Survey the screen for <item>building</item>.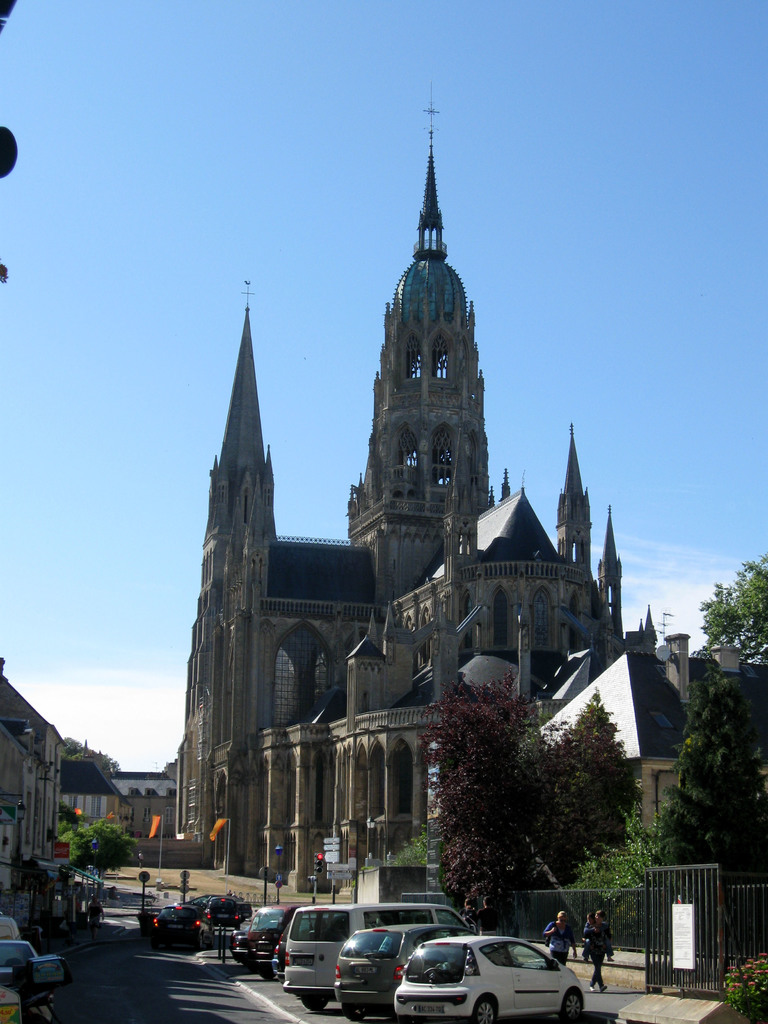
Survey found: [x1=59, y1=760, x2=132, y2=836].
